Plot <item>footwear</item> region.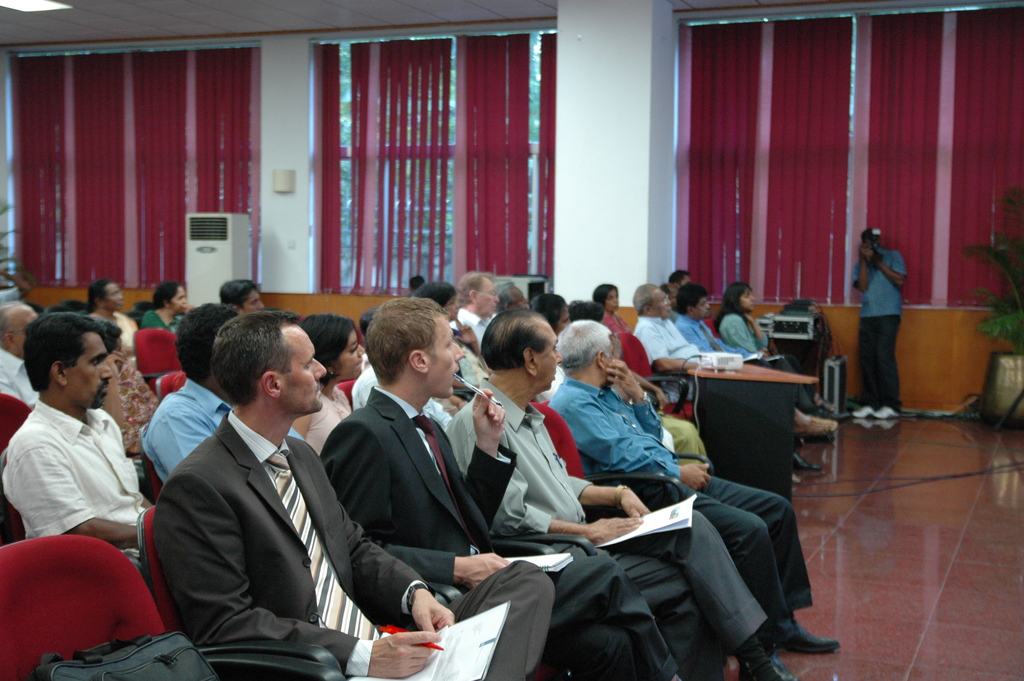
Plotted at (left=869, top=407, right=903, bottom=423).
